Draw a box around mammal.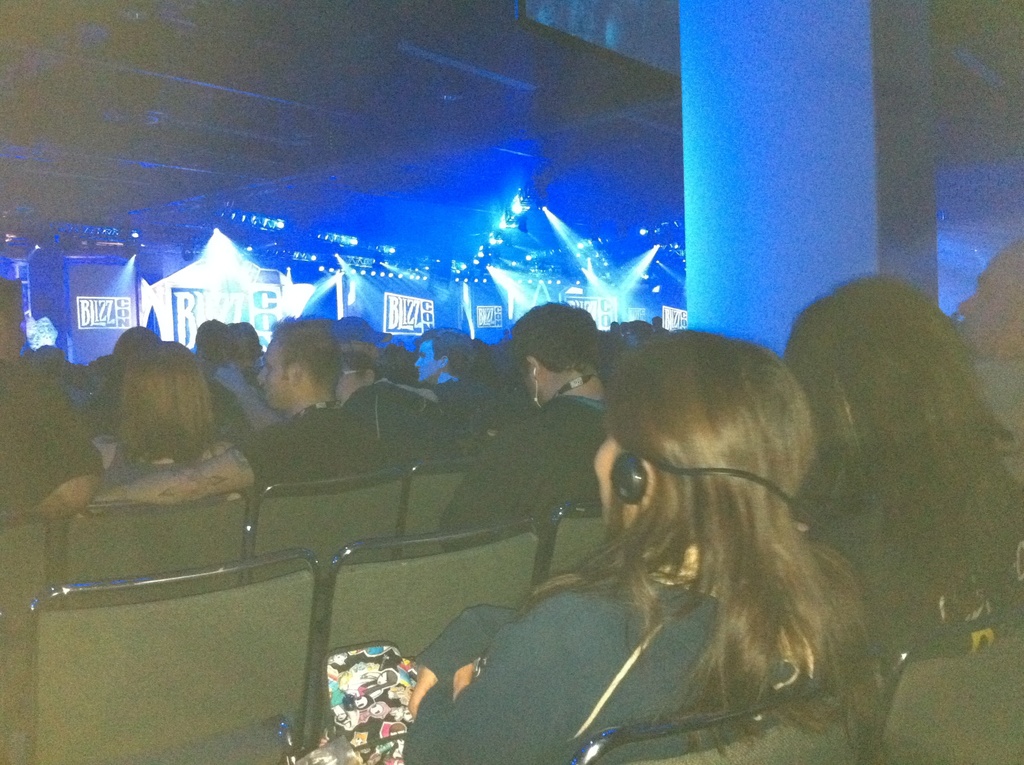
<box>297,327,883,762</box>.
